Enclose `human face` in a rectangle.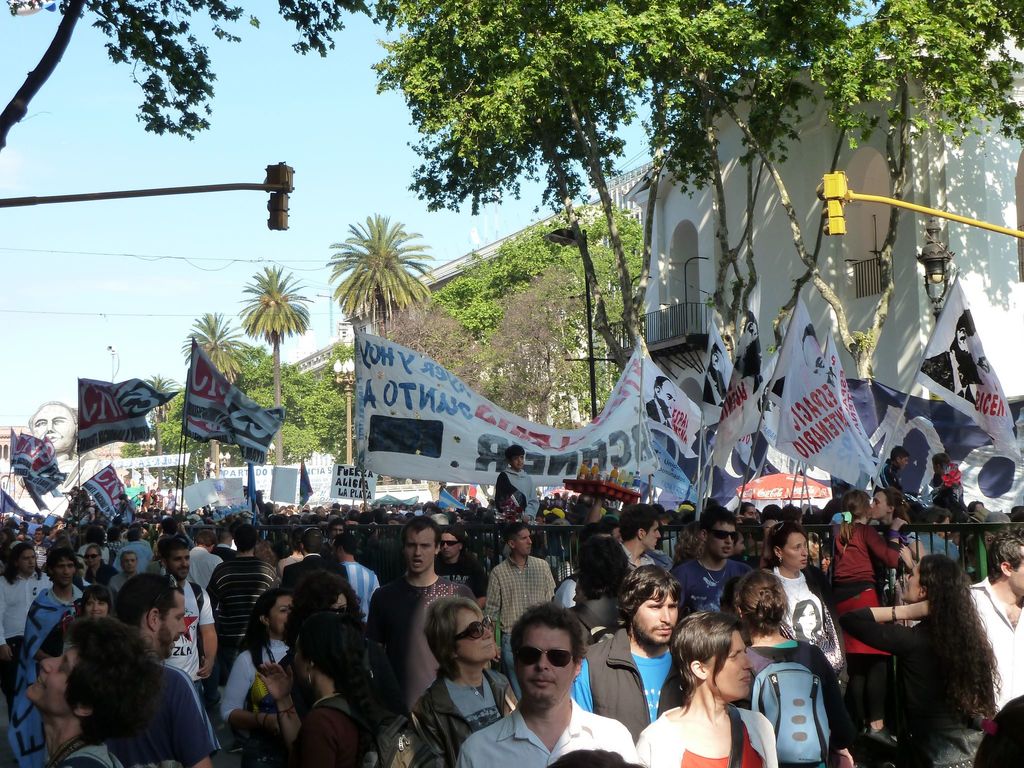
[780, 534, 808, 566].
